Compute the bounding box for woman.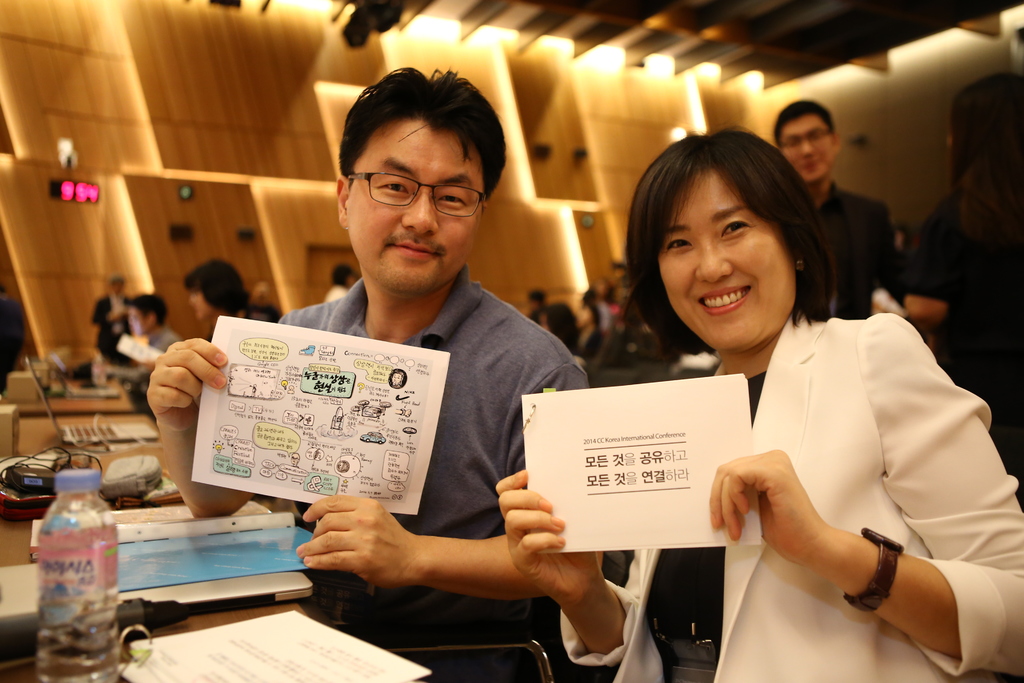
<box>897,74,1023,512</box>.
